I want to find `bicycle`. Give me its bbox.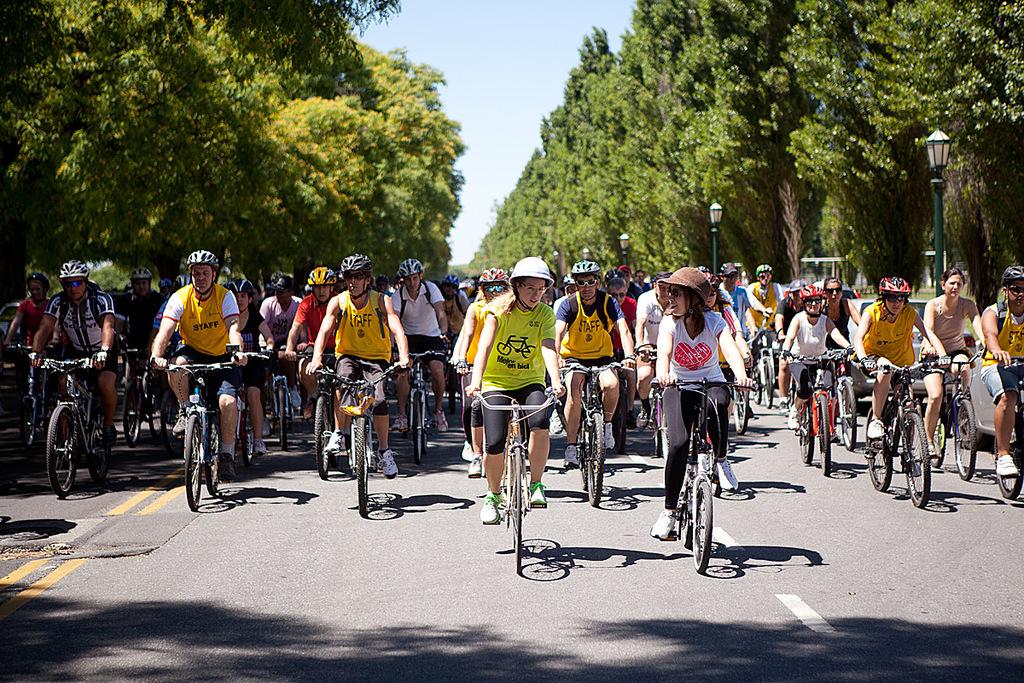
643, 383, 666, 459.
